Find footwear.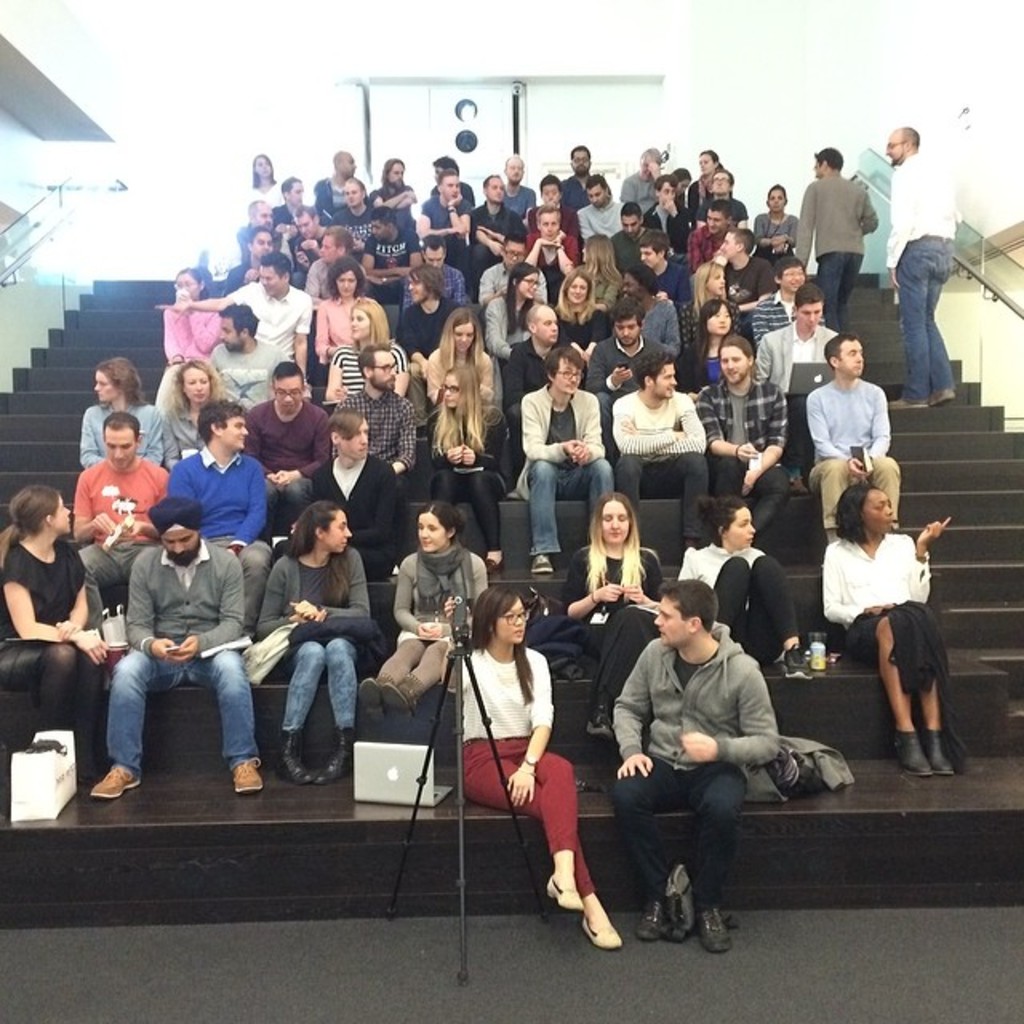
select_region(637, 901, 669, 944).
